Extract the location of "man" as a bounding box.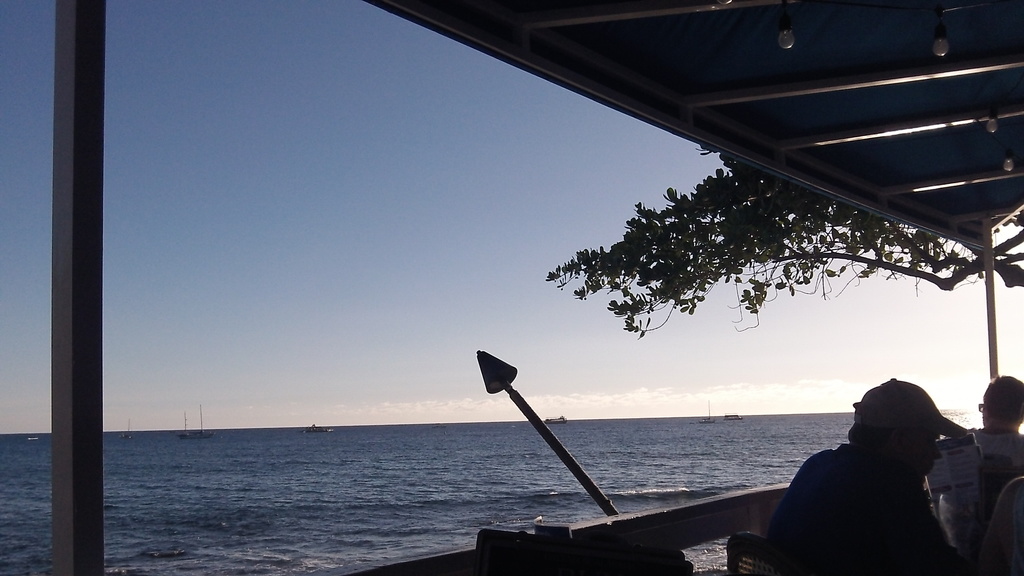
<region>756, 377, 982, 570</region>.
